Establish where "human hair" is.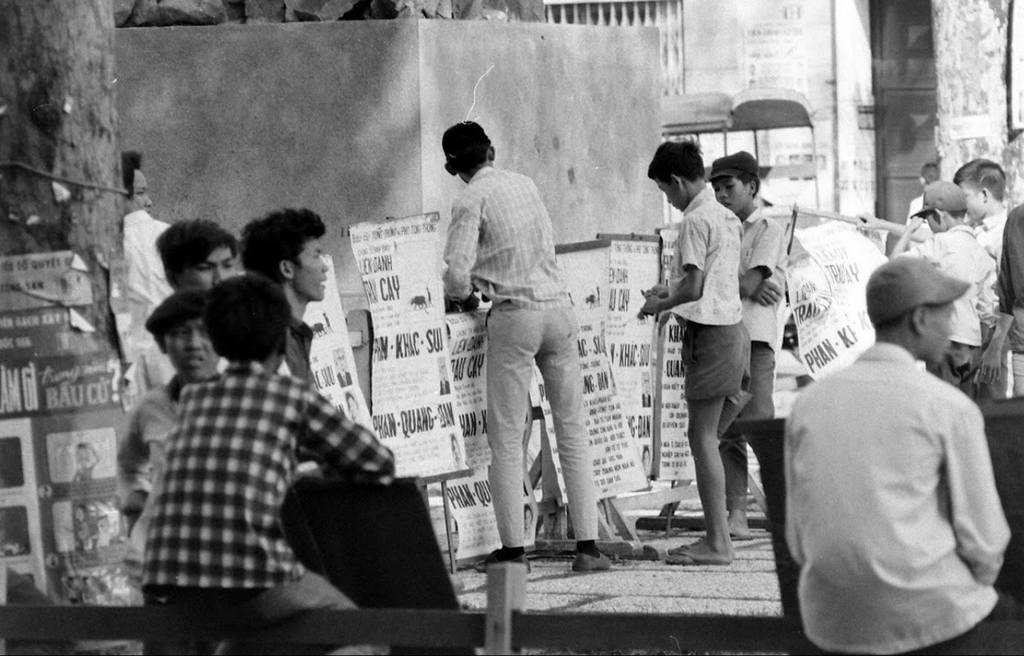
Established at BBox(142, 291, 211, 347).
